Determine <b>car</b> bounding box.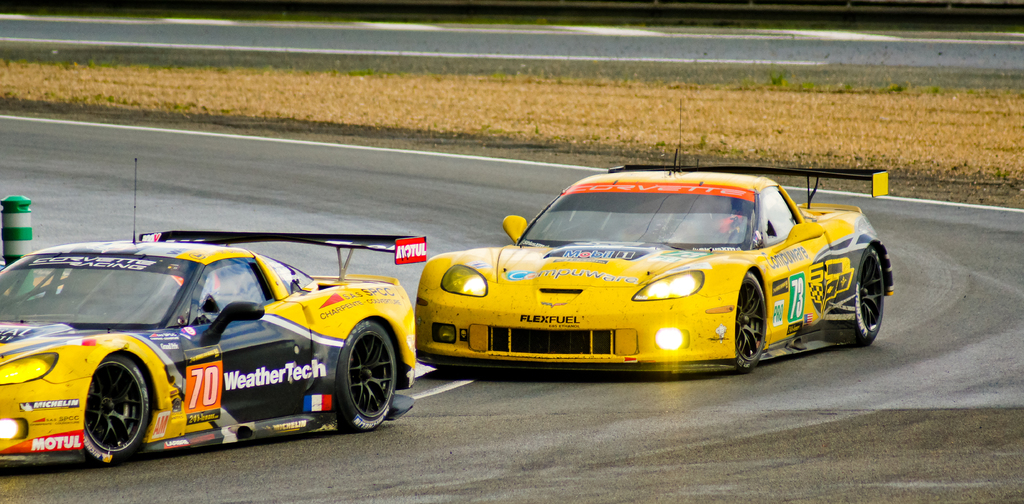
Determined: x1=372 y1=166 x2=898 y2=387.
